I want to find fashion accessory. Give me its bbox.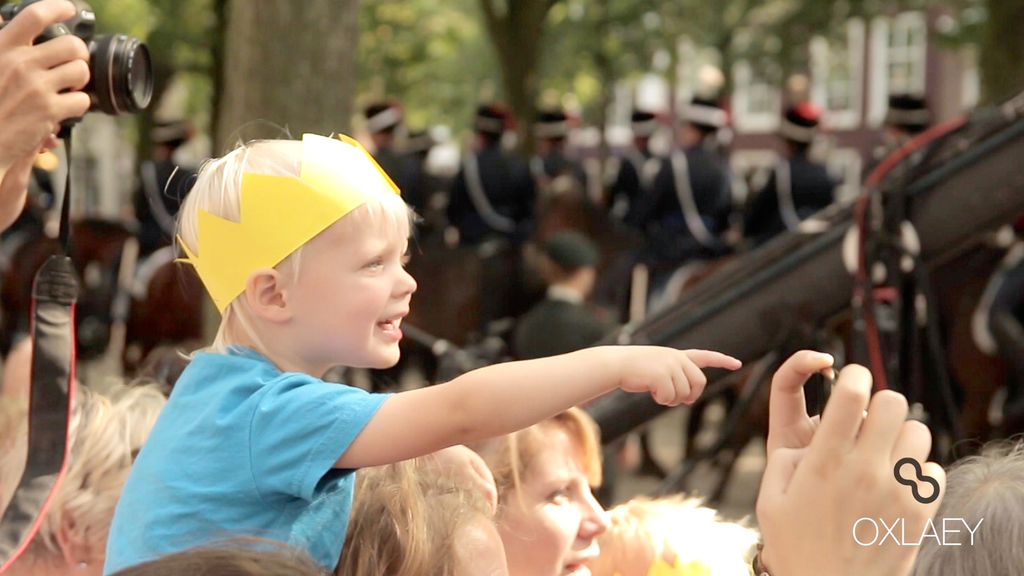
pyautogui.locateOnScreen(175, 130, 401, 314).
